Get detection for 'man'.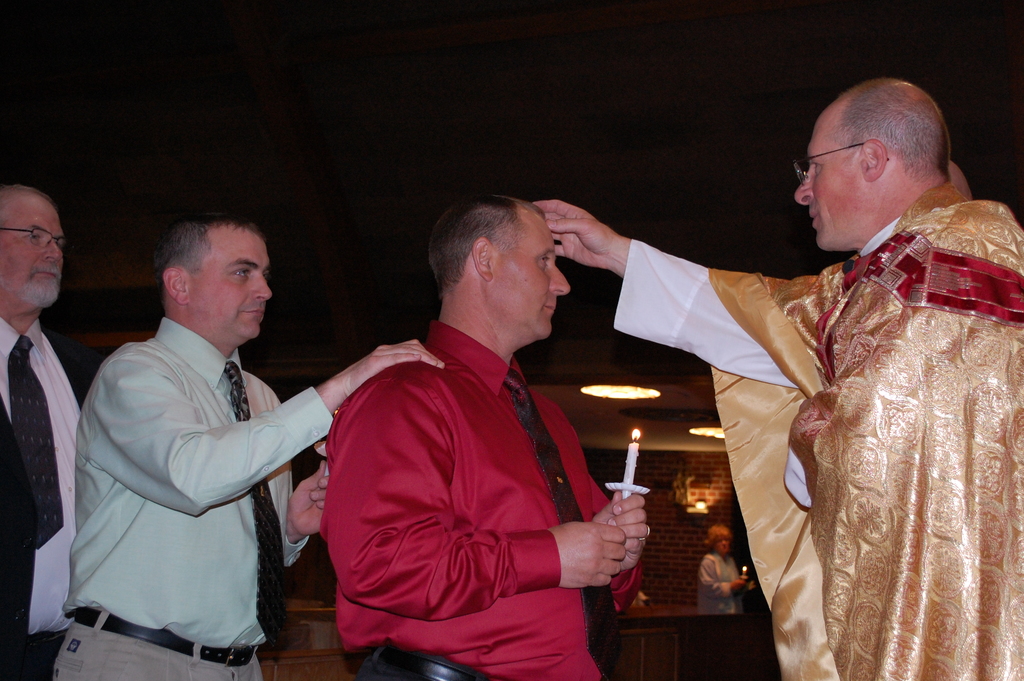
Detection: 0 181 83 680.
